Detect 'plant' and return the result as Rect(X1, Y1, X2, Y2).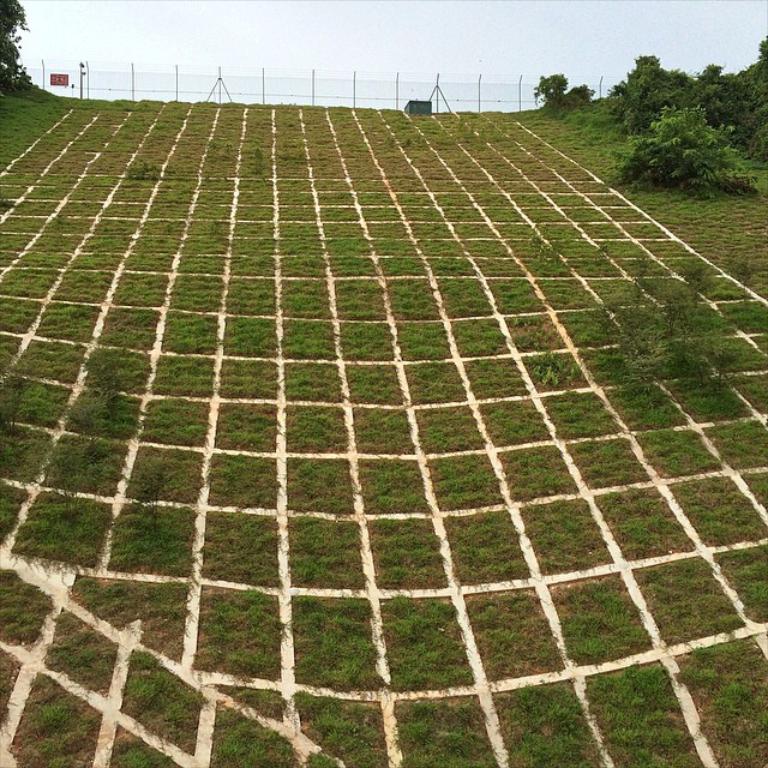
Rect(145, 394, 218, 439).
